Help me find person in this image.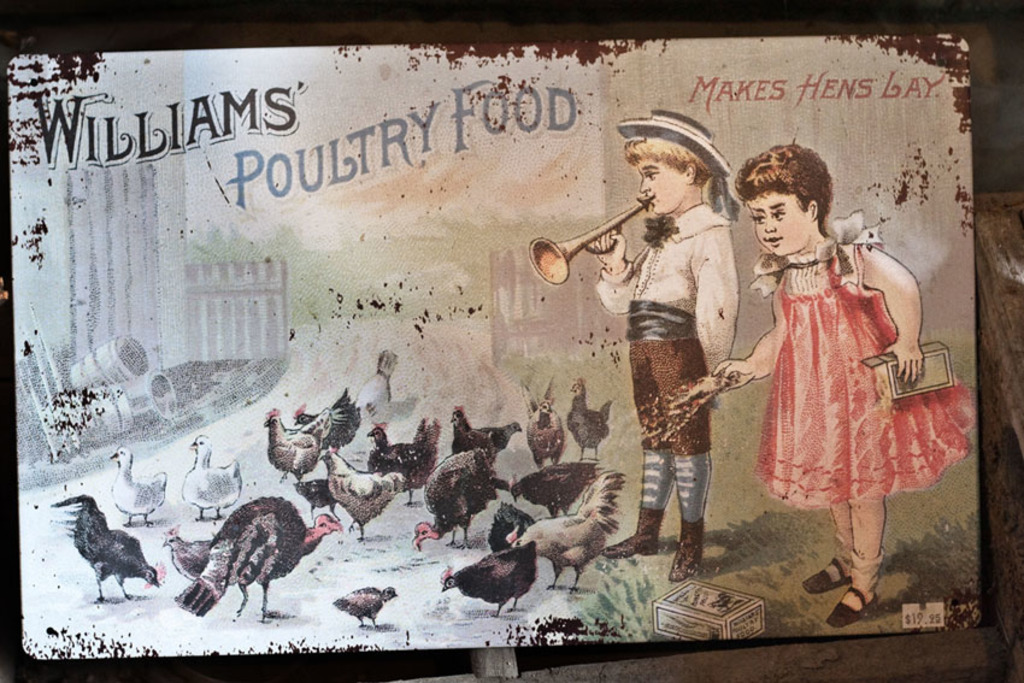
Found it: [x1=719, y1=141, x2=925, y2=635].
